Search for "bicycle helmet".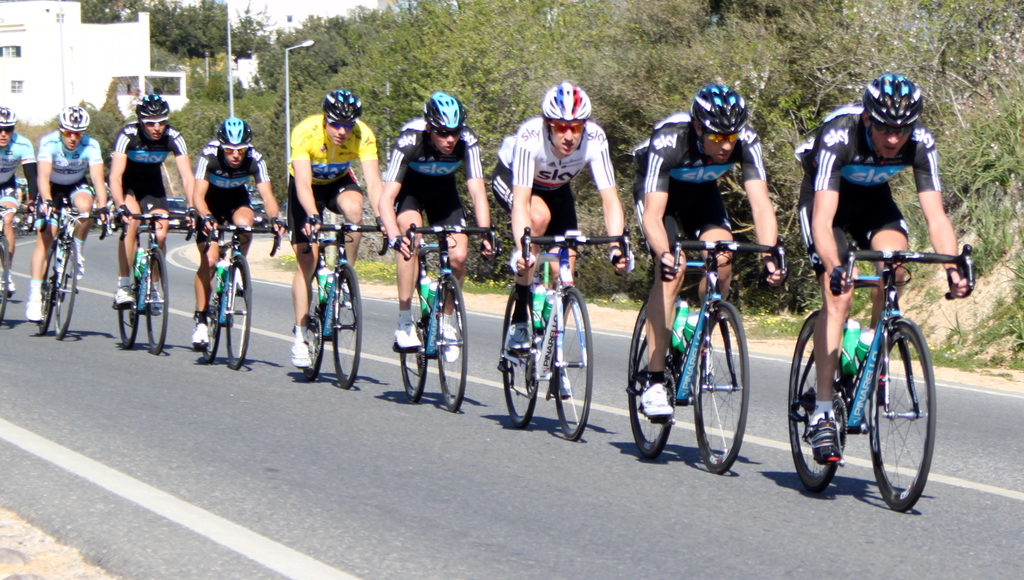
Found at 690, 80, 750, 140.
